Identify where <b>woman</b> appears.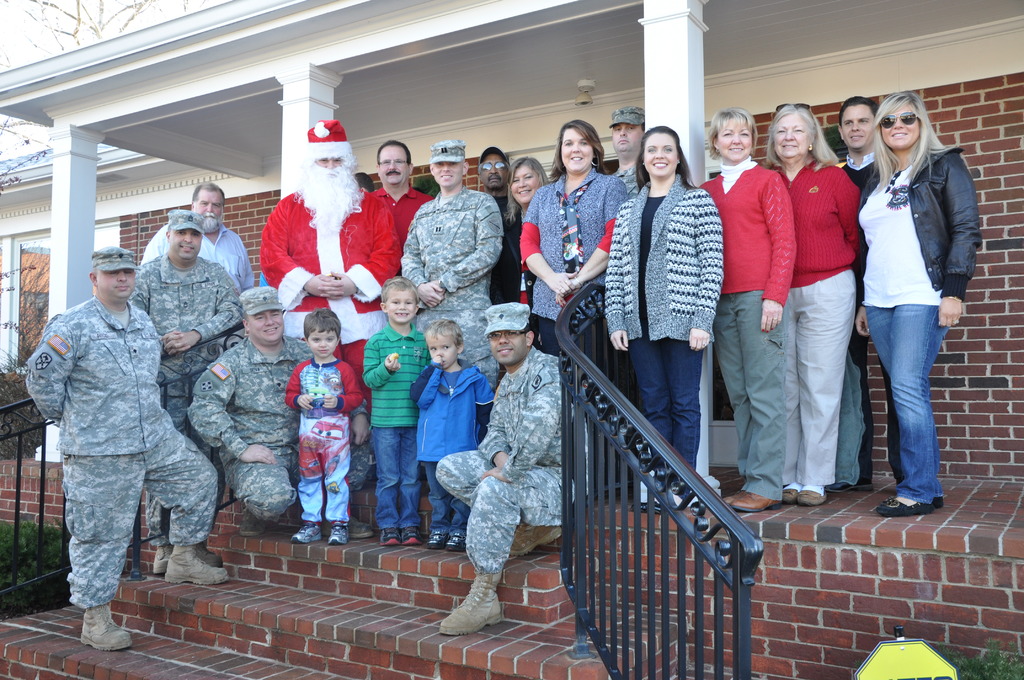
Appears at [left=698, top=105, right=799, bottom=509].
